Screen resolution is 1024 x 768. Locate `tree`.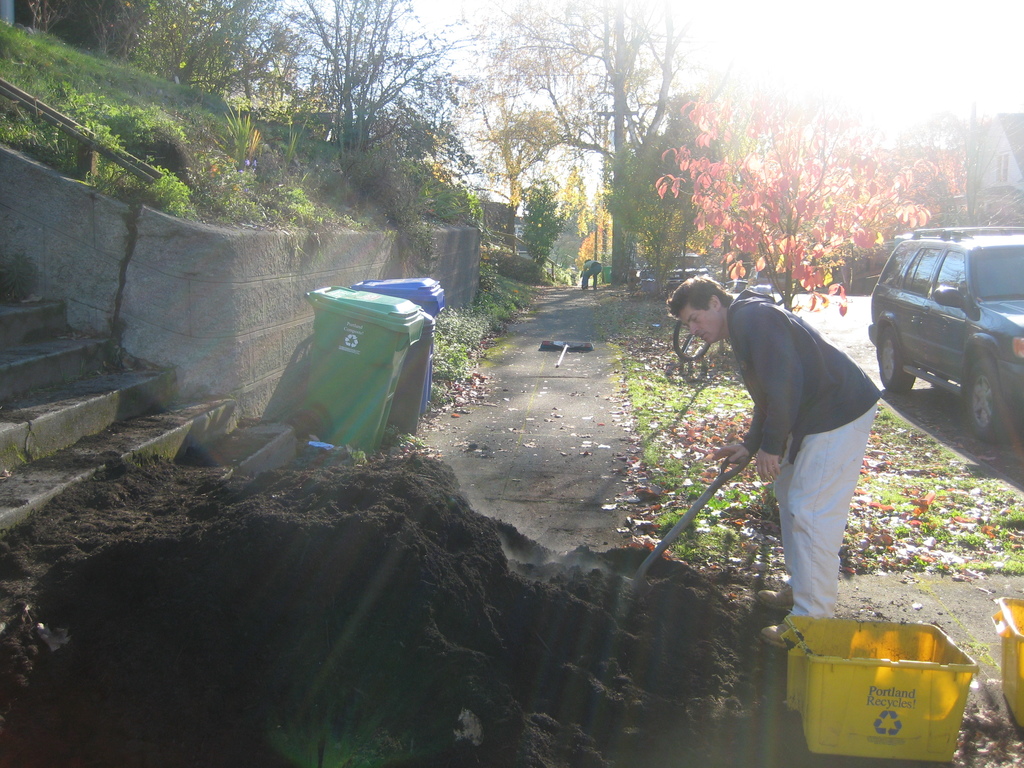
{"x1": 899, "y1": 105, "x2": 994, "y2": 191}.
